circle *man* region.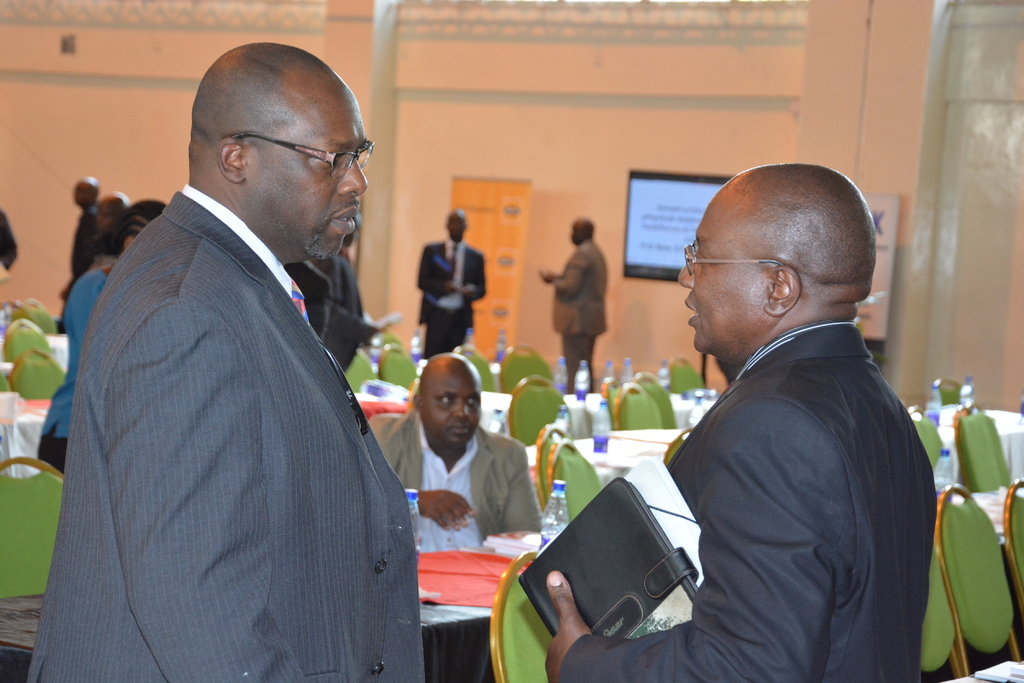
Region: 538, 220, 614, 398.
